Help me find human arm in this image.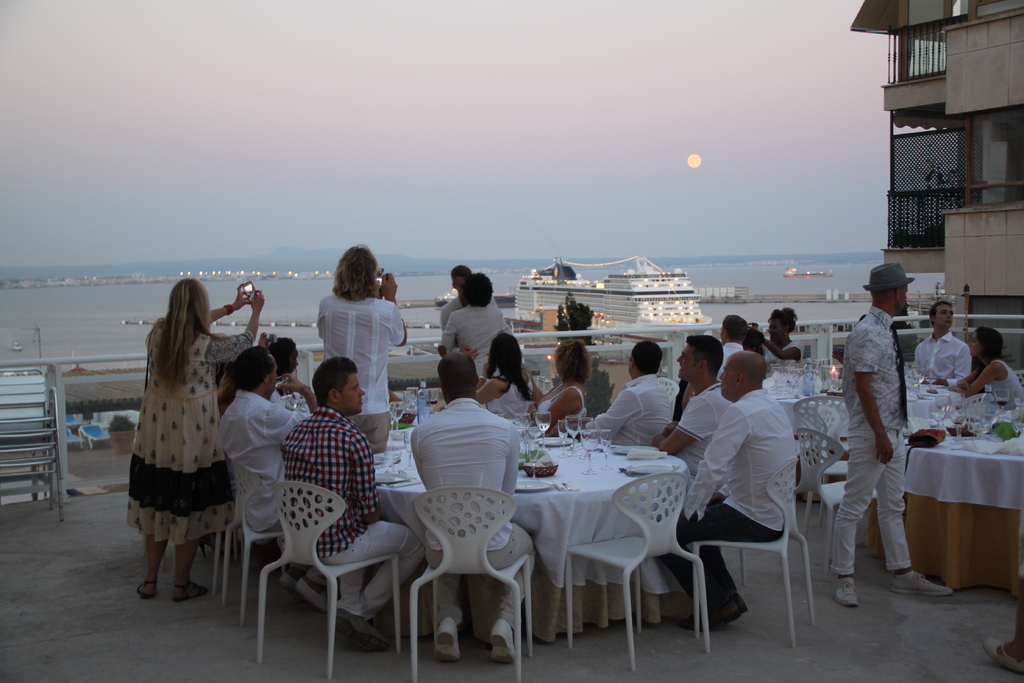
Found it: locate(503, 423, 527, 498).
